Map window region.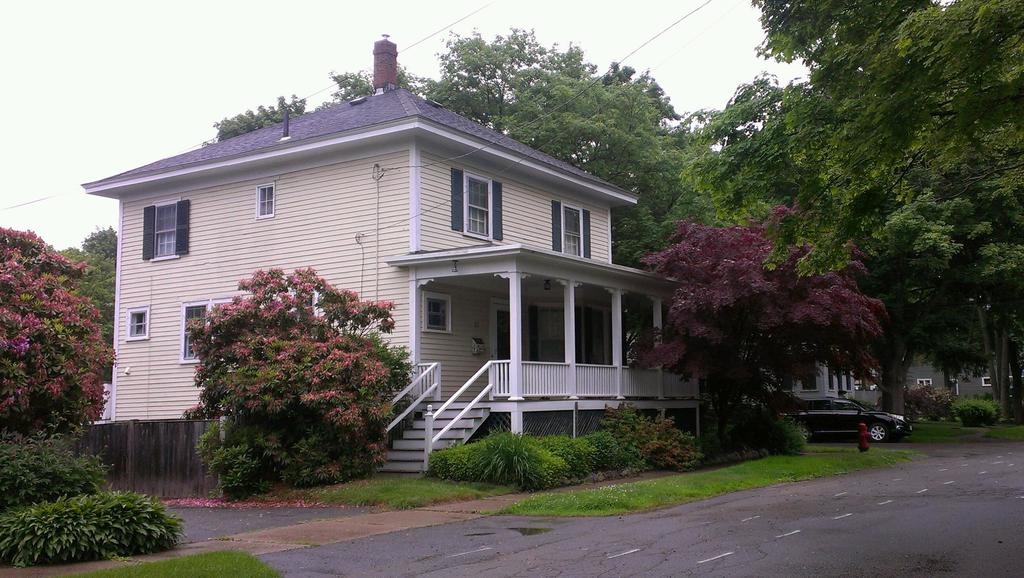
Mapped to {"x1": 142, "y1": 195, "x2": 194, "y2": 260}.
